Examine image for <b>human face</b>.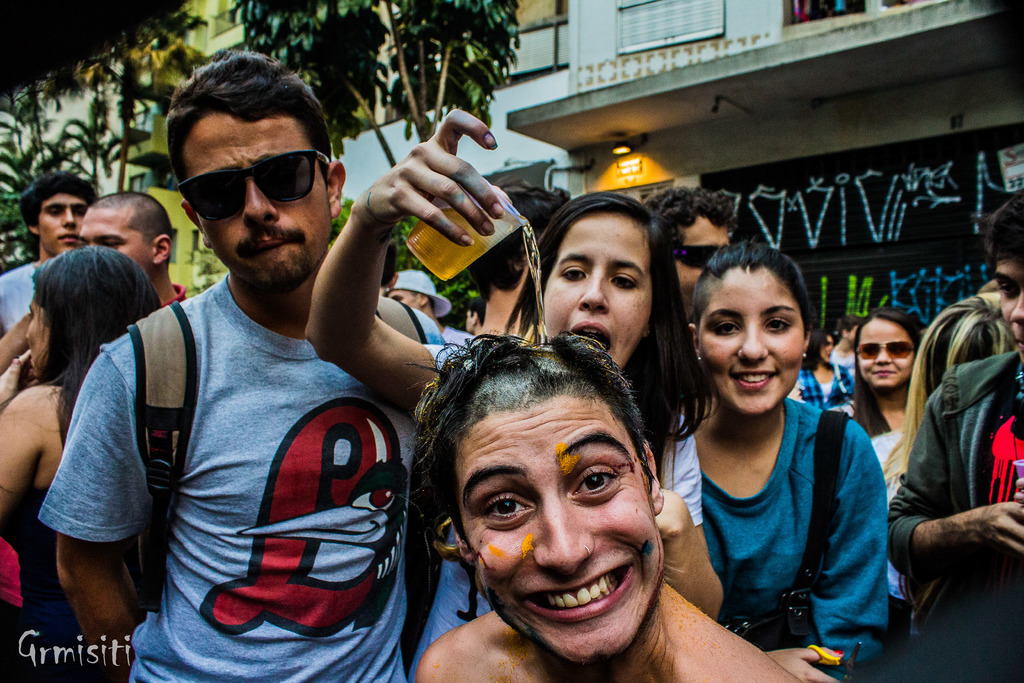
Examination result: <bbox>453, 383, 668, 655</bbox>.
